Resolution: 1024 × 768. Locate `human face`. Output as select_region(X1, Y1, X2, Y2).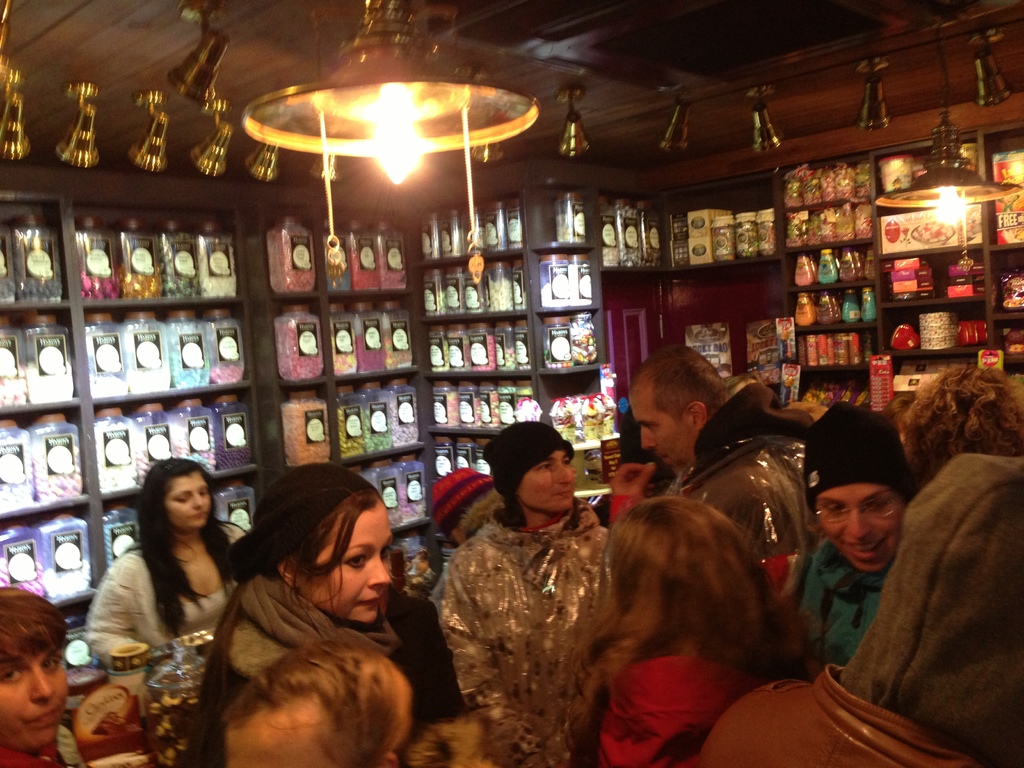
select_region(520, 451, 572, 512).
